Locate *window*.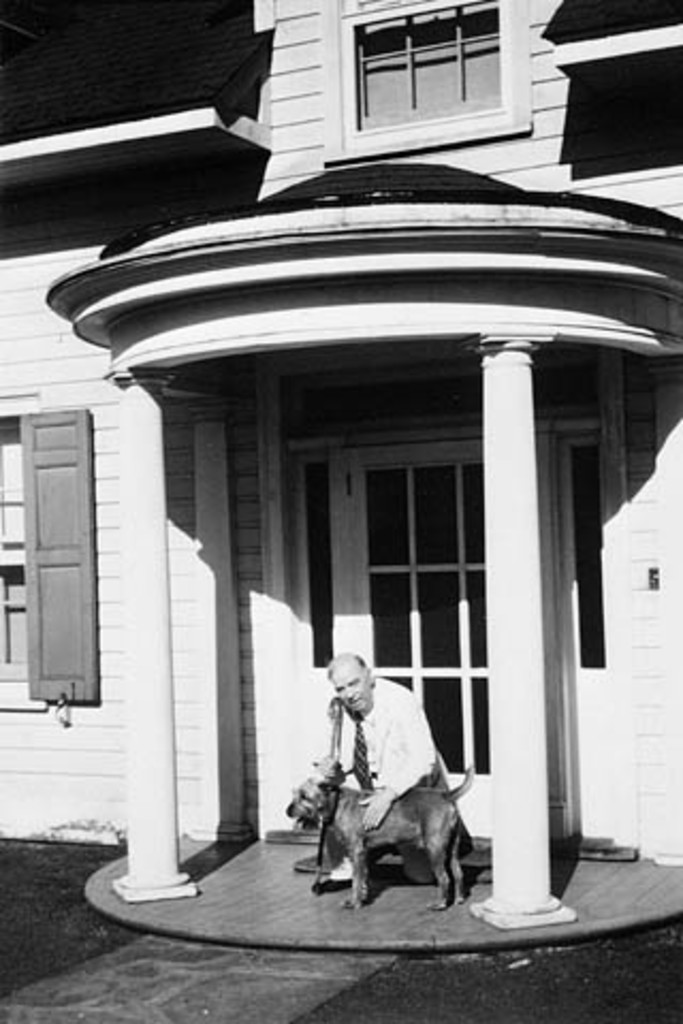
Bounding box: {"left": 346, "top": 6, "right": 534, "bottom": 130}.
